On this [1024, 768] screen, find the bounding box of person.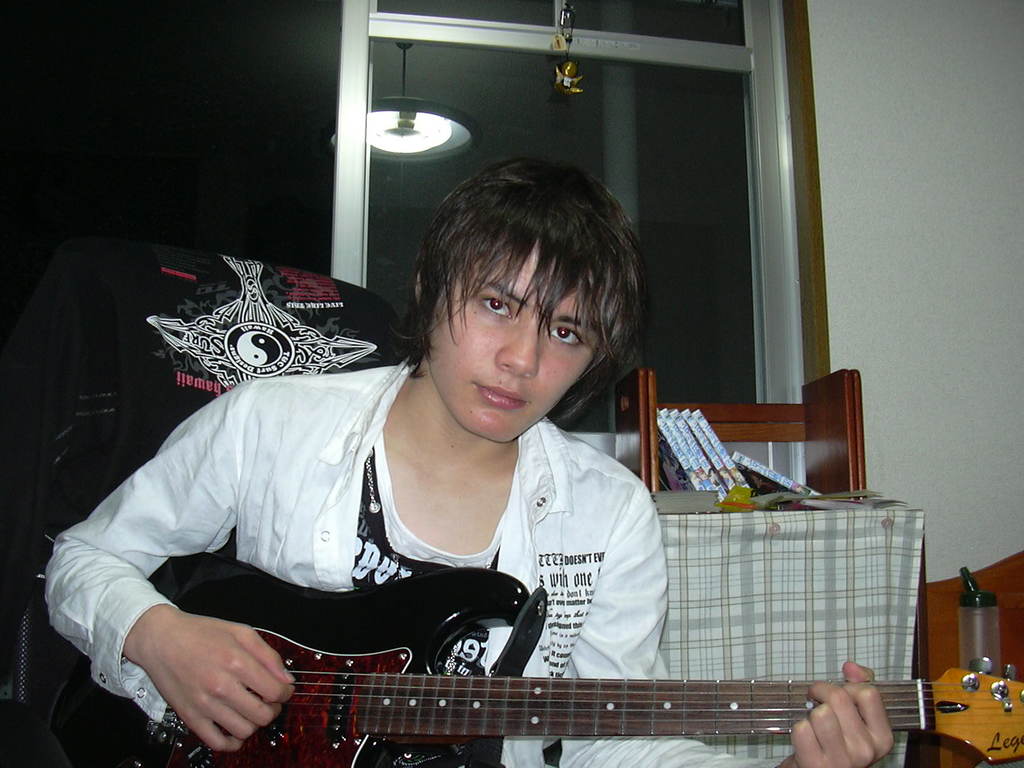
Bounding box: 41:155:889:767.
